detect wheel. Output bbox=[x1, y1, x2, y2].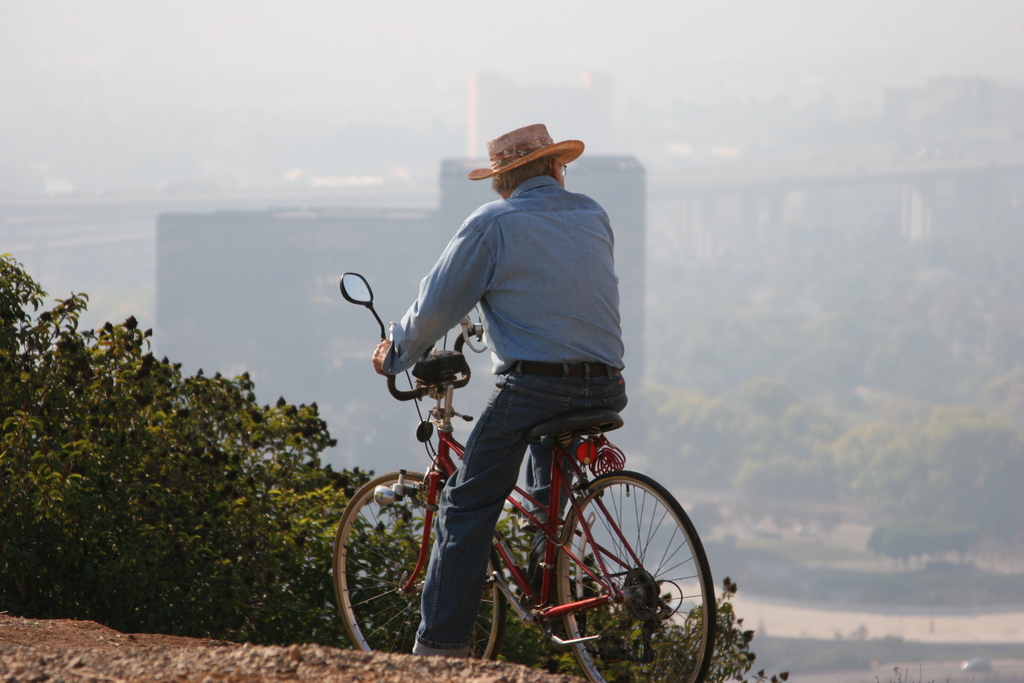
bbox=[536, 464, 703, 662].
